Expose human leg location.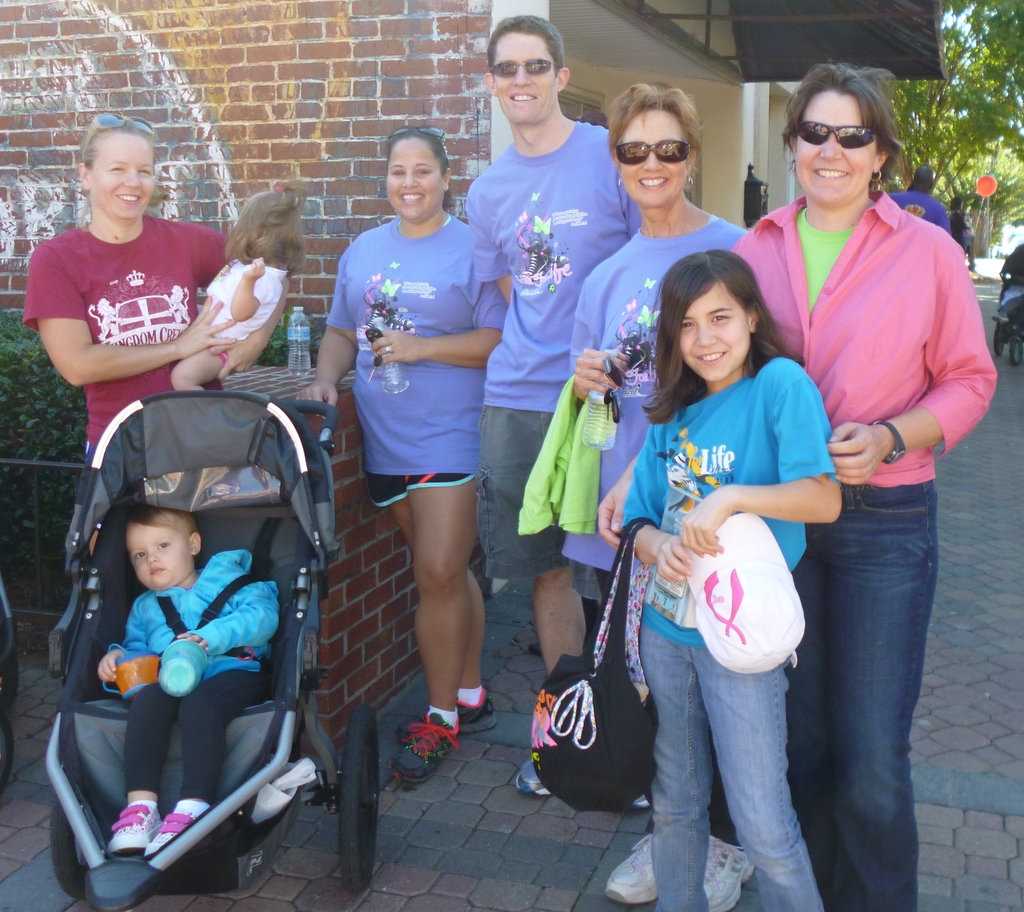
Exposed at x1=474, y1=387, x2=584, y2=801.
